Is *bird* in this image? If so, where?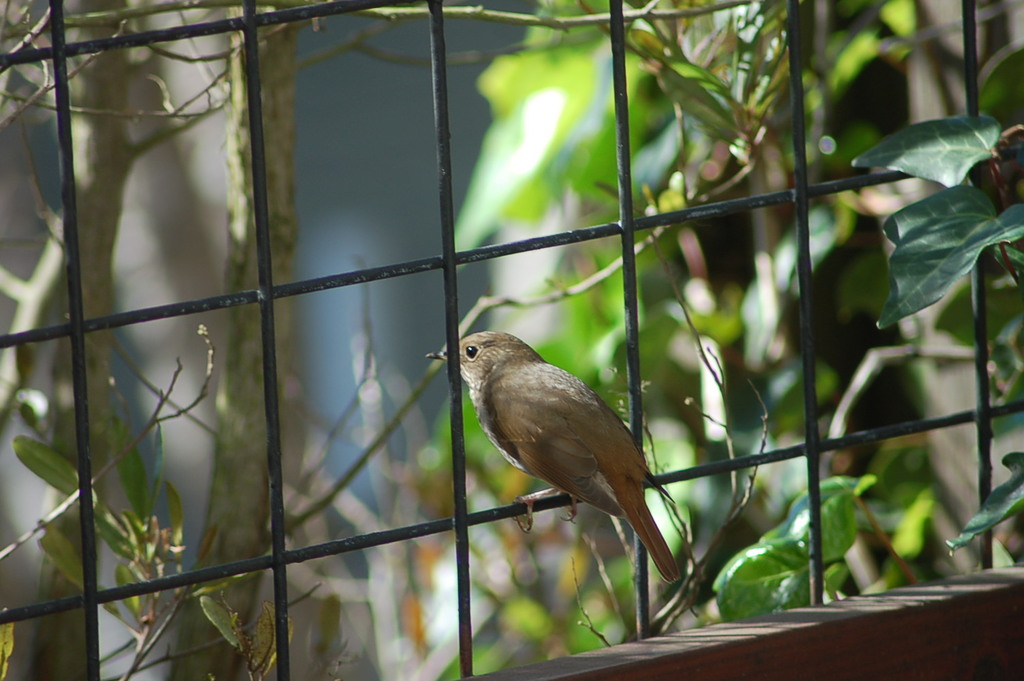
Yes, at (left=447, top=330, right=701, bottom=586).
